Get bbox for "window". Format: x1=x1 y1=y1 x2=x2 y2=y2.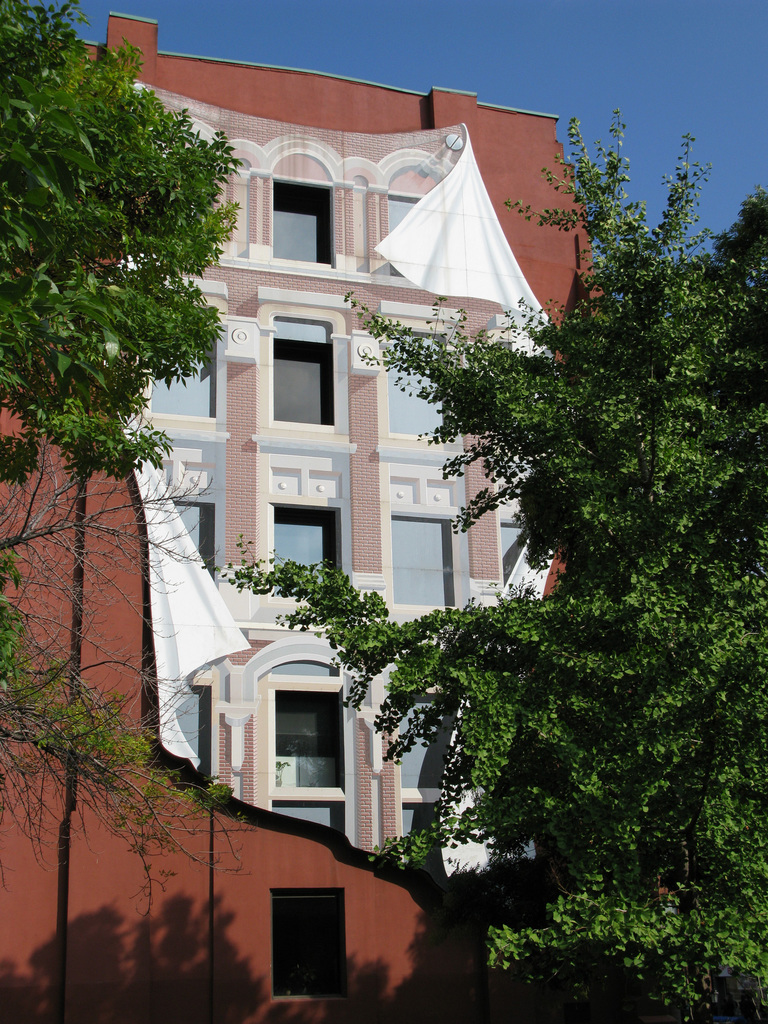
x1=497 y1=518 x2=537 y2=588.
